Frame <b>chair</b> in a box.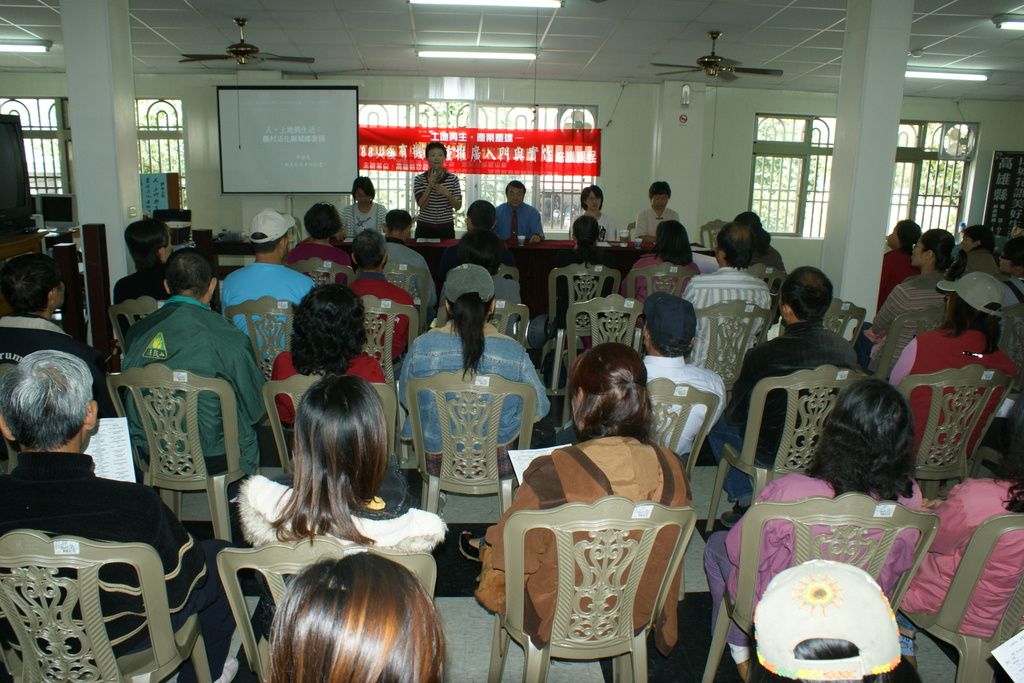
(682, 295, 771, 404).
